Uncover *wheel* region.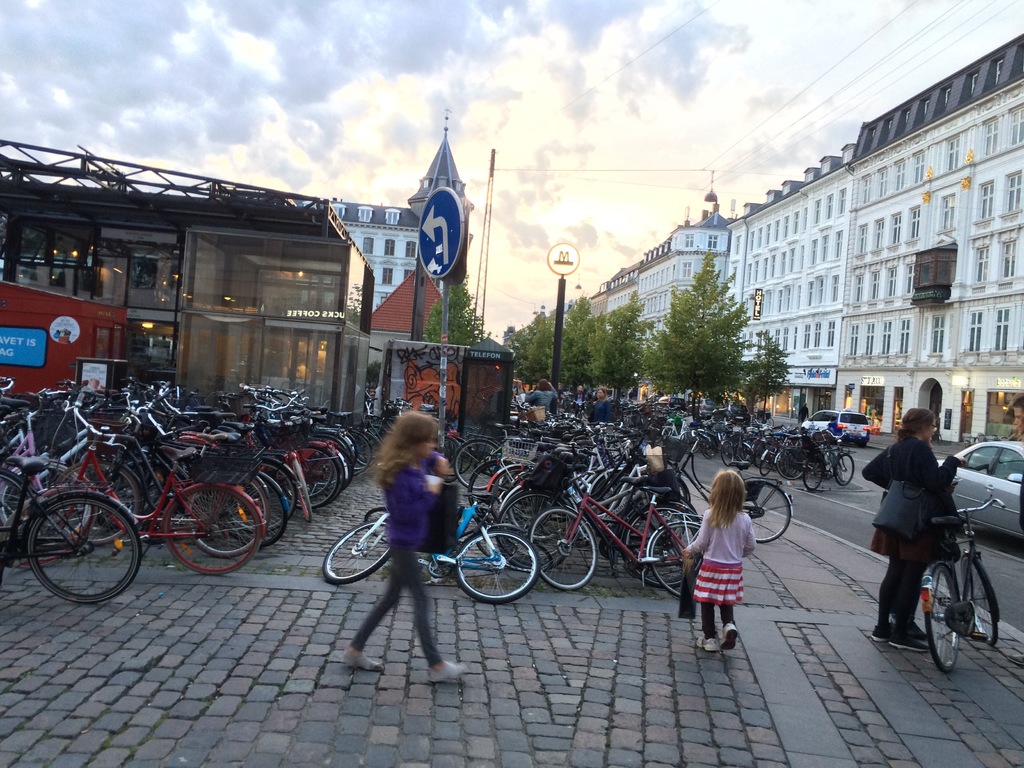
Uncovered: {"x1": 917, "y1": 560, "x2": 957, "y2": 671}.
